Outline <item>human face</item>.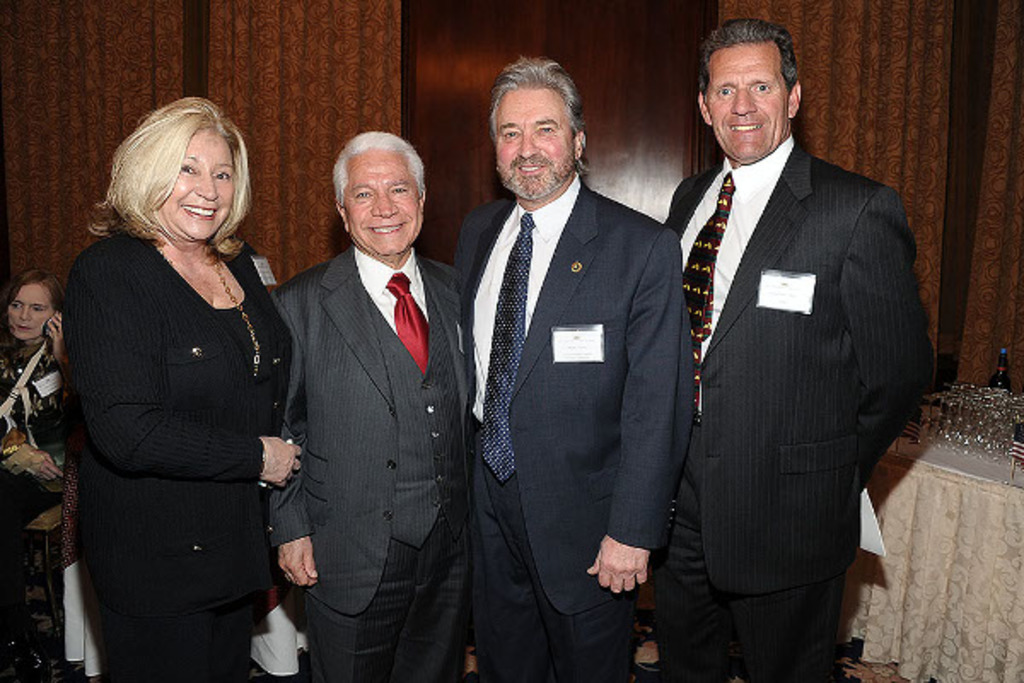
Outline: region(707, 41, 788, 161).
